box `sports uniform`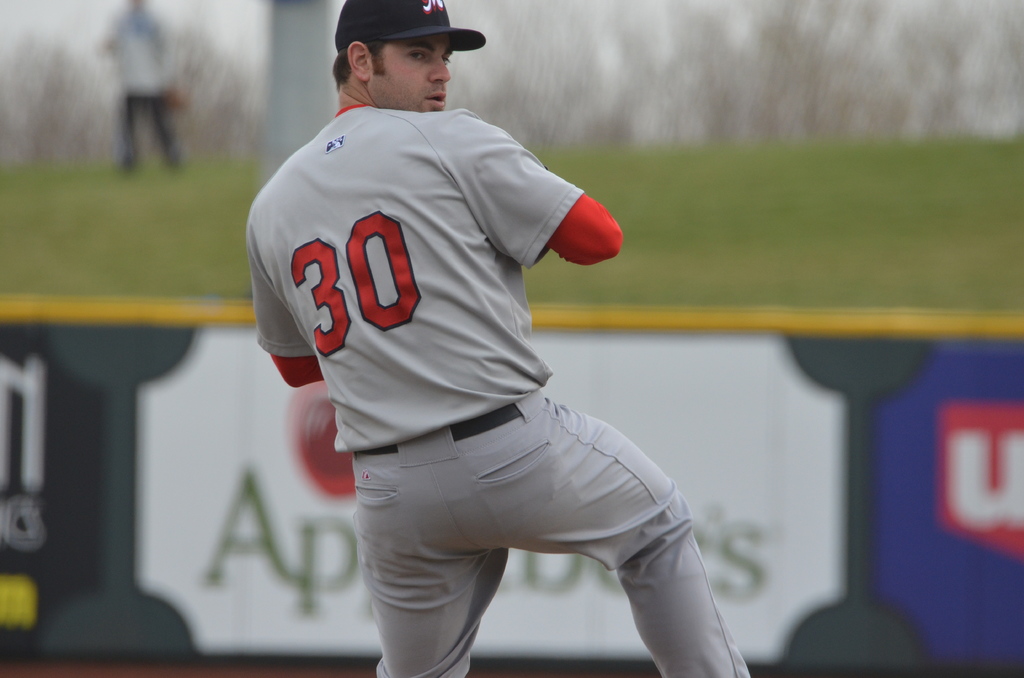
[x1=256, y1=0, x2=749, y2=677]
